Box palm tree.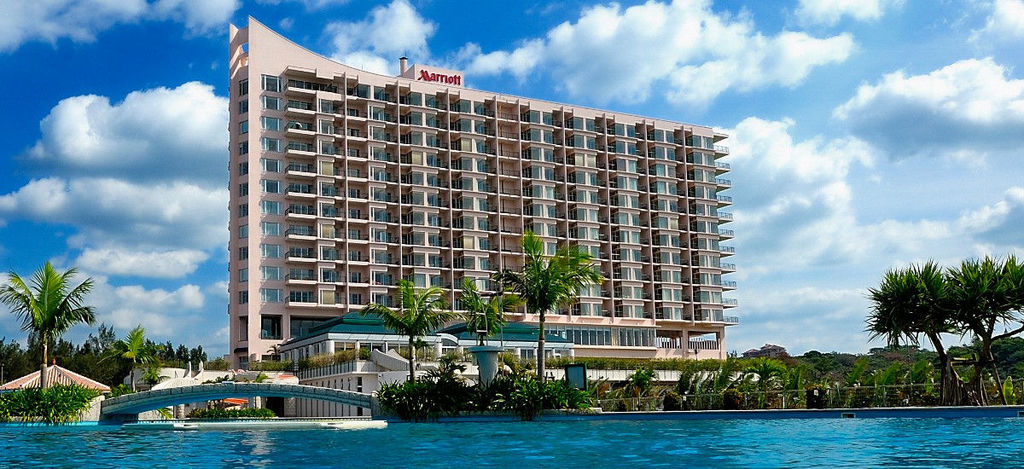
region(483, 241, 568, 384).
